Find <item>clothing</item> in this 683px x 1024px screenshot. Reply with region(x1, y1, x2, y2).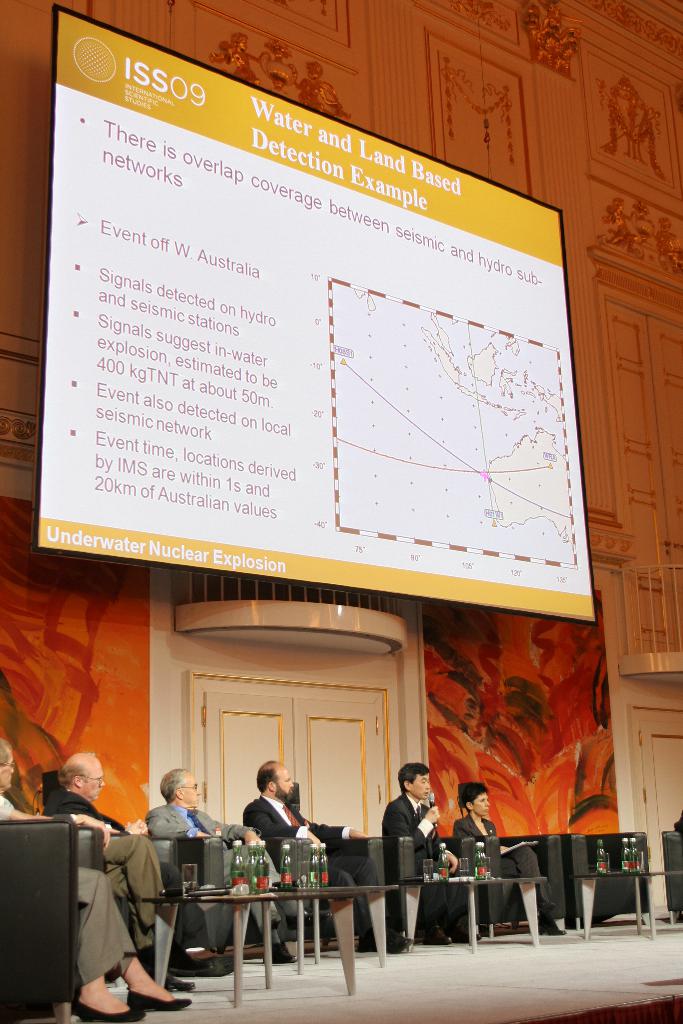
region(448, 812, 547, 915).
